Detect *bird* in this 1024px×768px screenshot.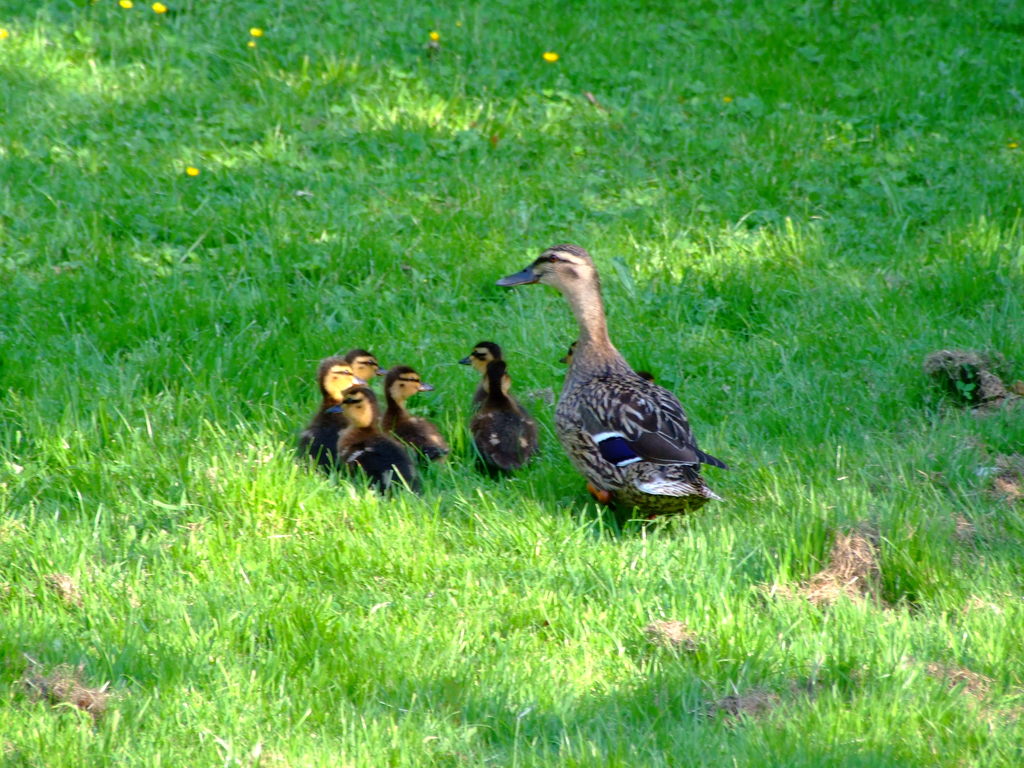
Detection: x1=453 y1=331 x2=545 y2=486.
